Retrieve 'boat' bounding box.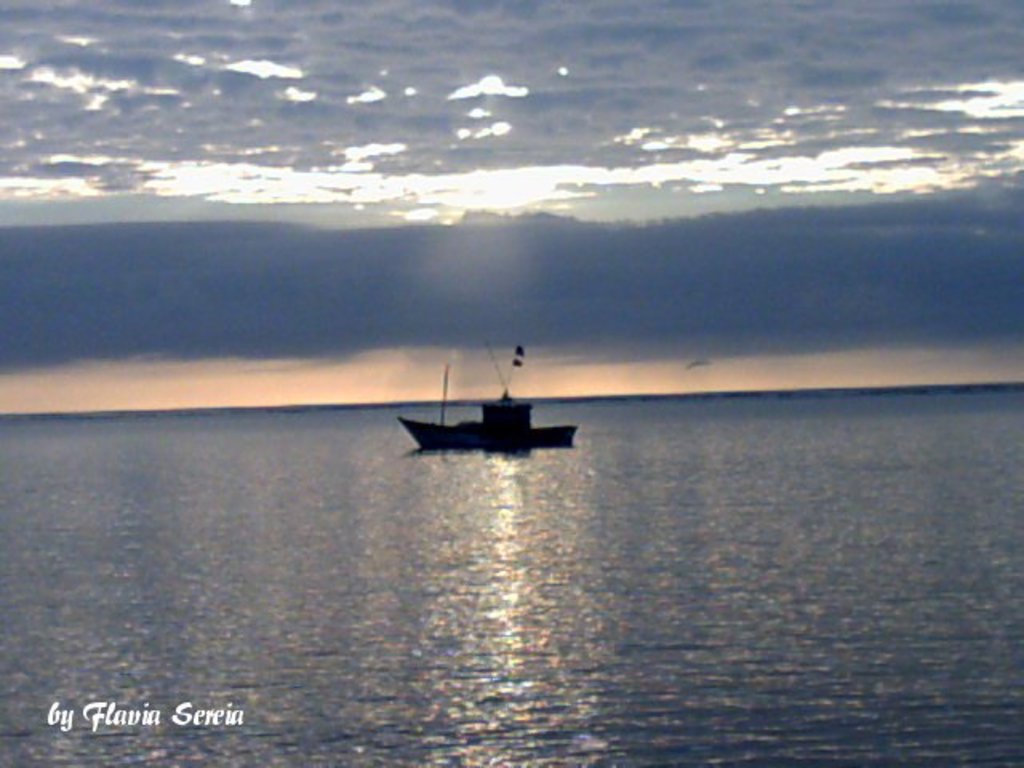
Bounding box: <box>390,344,597,456</box>.
